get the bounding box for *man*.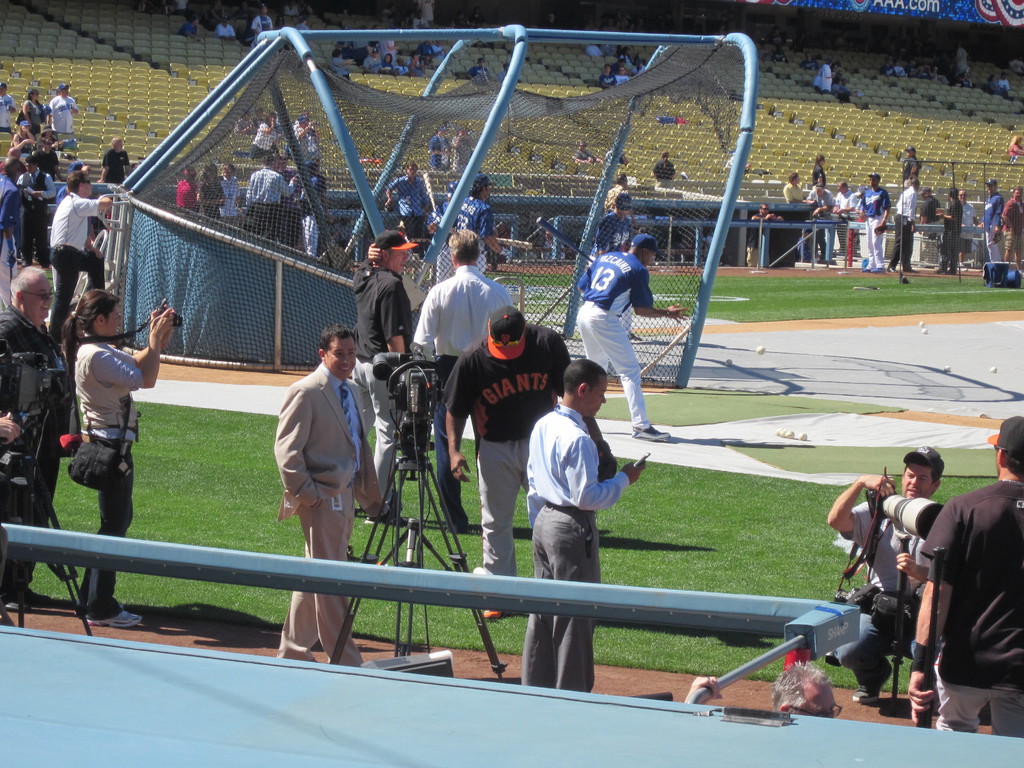
x1=957 y1=190 x2=979 y2=271.
